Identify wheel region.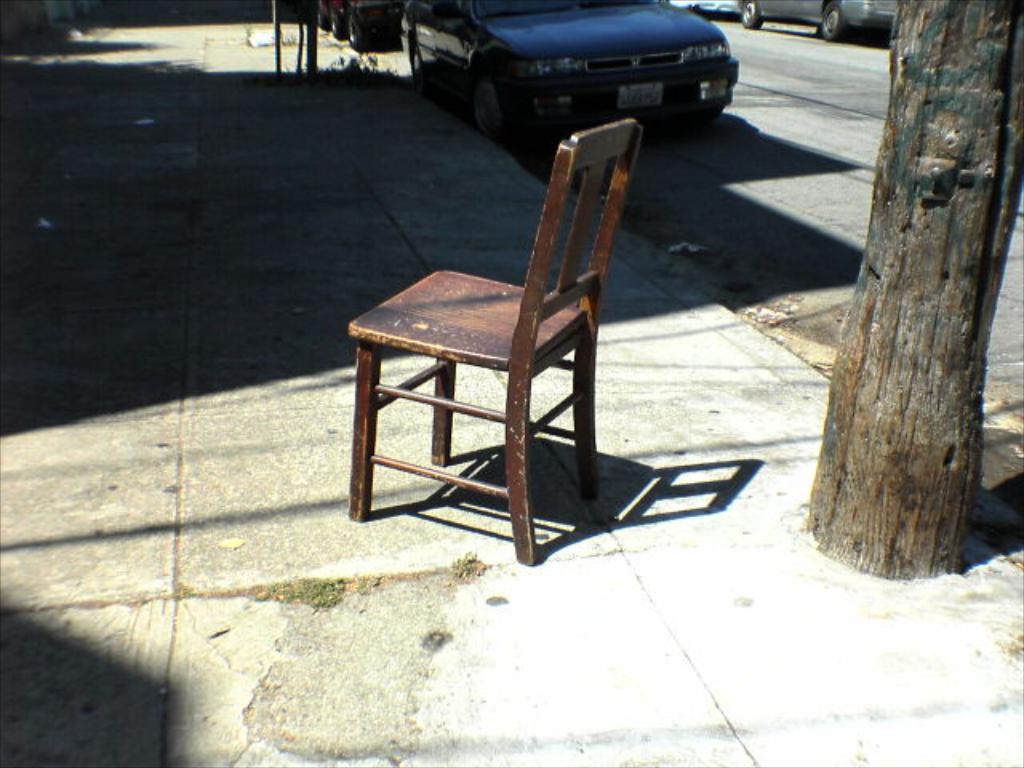
Region: l=466, t=62, r=522, b=149.
